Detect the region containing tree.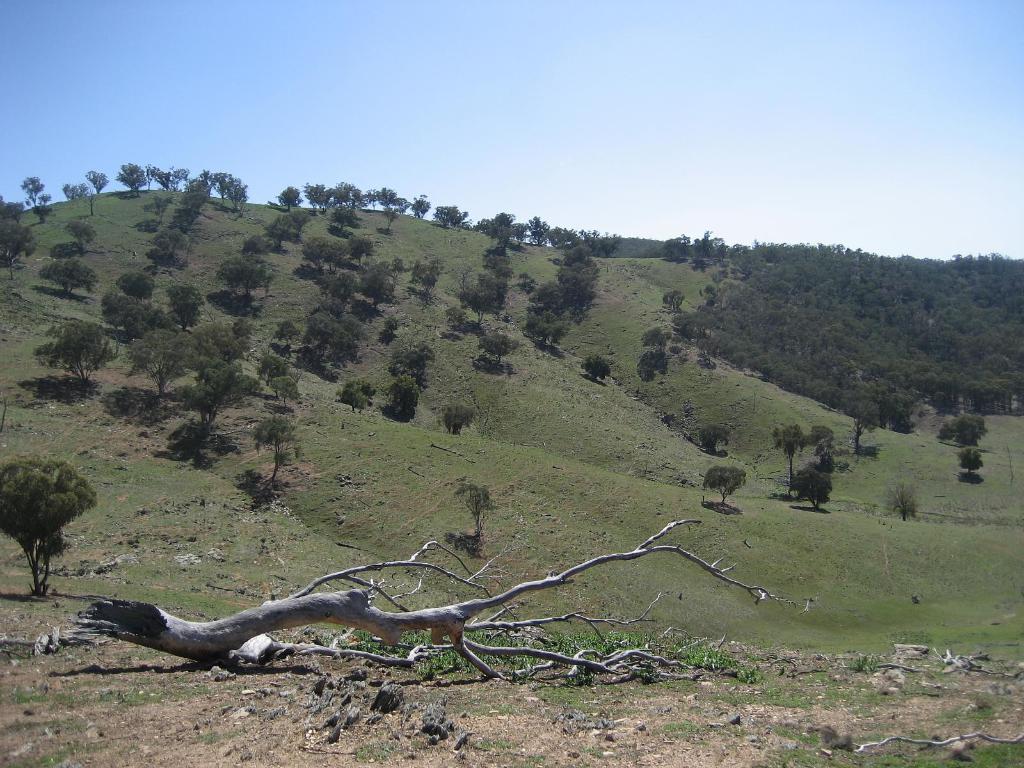
<box>451,483,499,540</box>.
